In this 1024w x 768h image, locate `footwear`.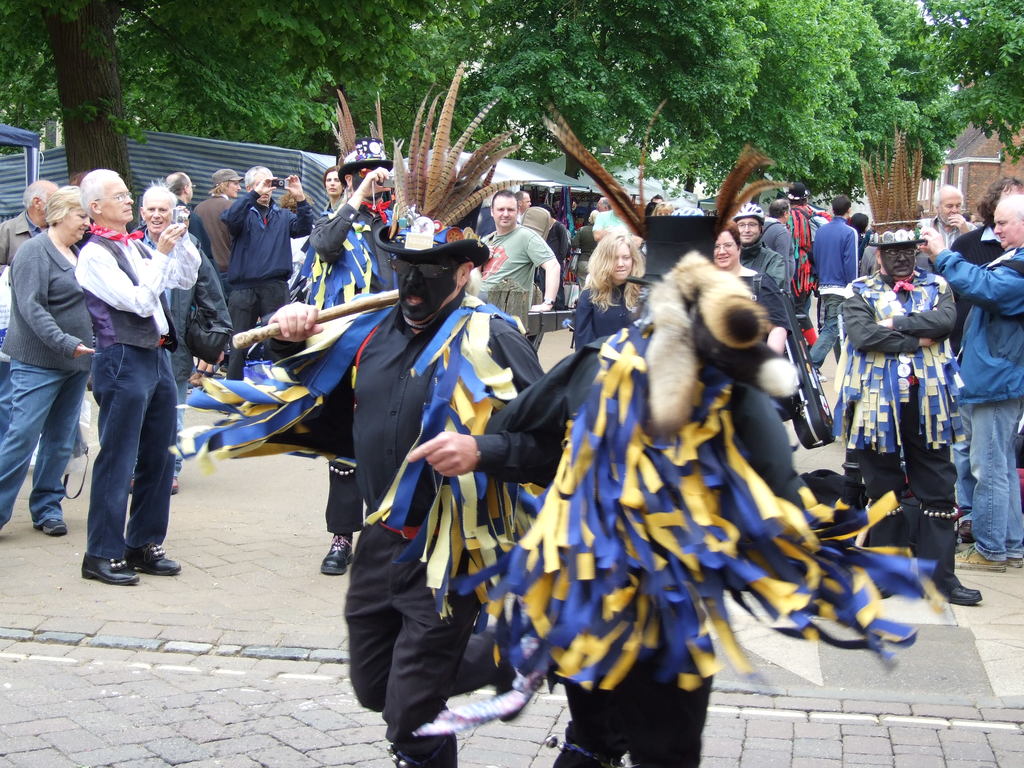
Bounding box: box=[79, 547, 143, 582].
